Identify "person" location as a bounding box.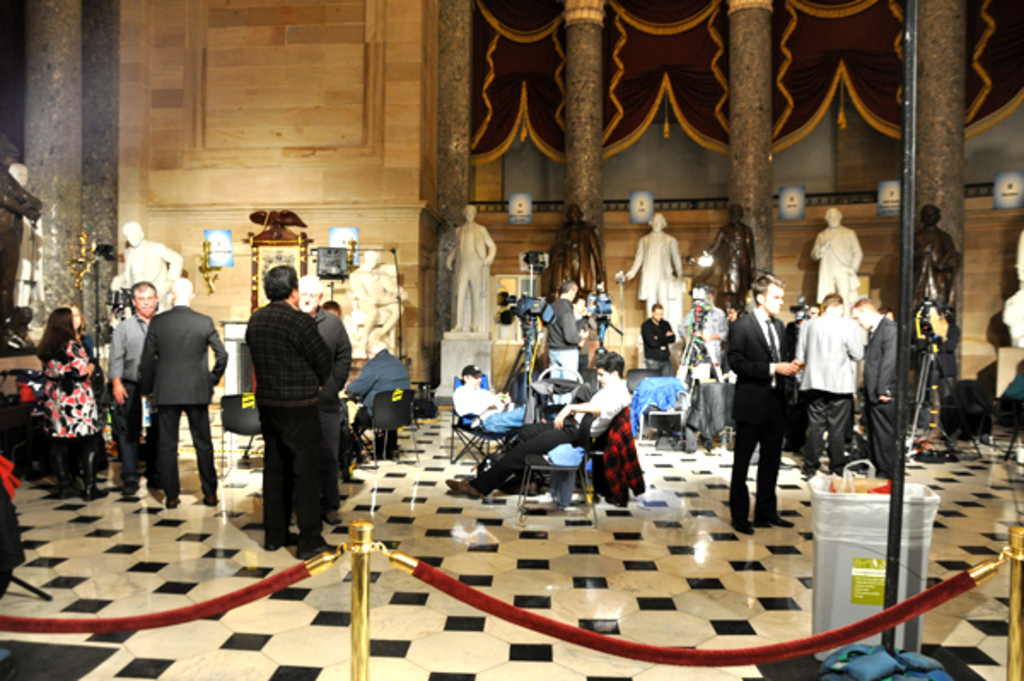
bbox(104, 217, 189, 312).
